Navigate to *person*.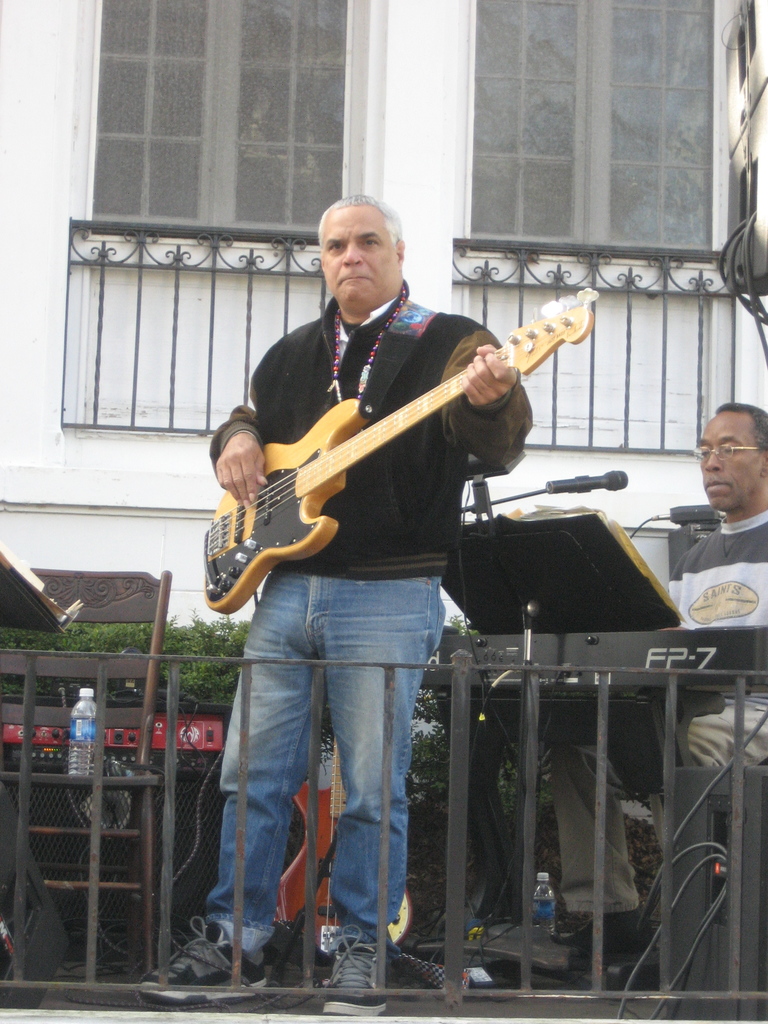
Navigation target: <region>531, 400, 767, 963</region>.
